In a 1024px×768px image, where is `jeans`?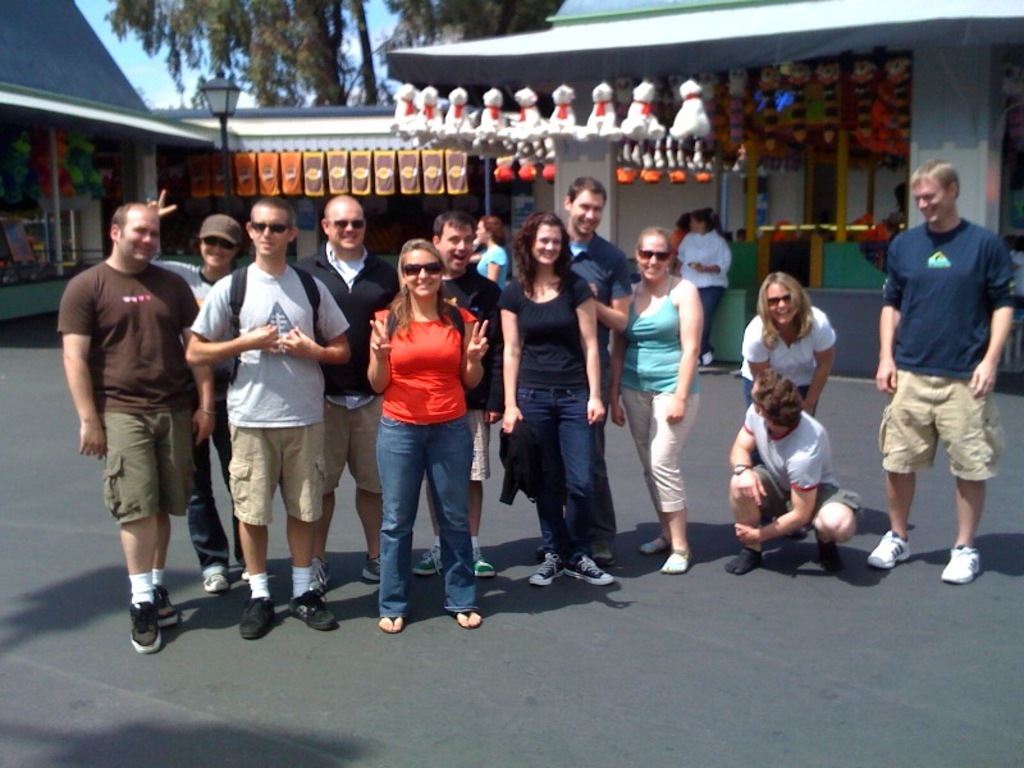
<bbox>745, 378, 820, 420</bbox>.
